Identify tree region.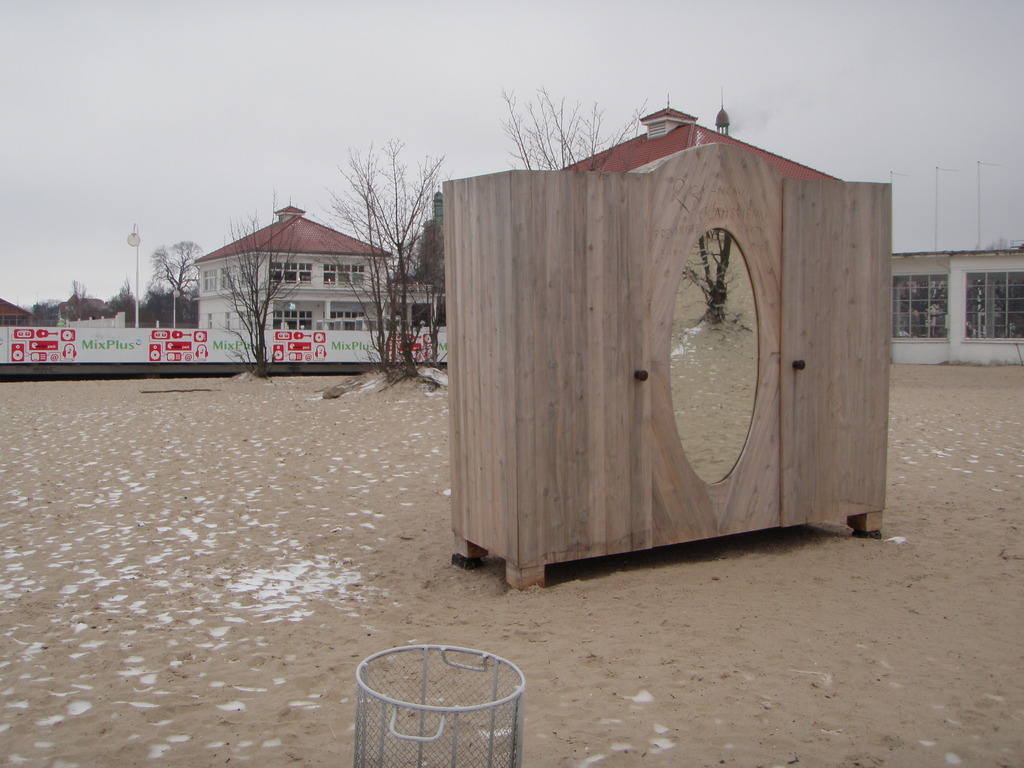
Region: (x1=209, y1=189, x2=321, y2=384).
